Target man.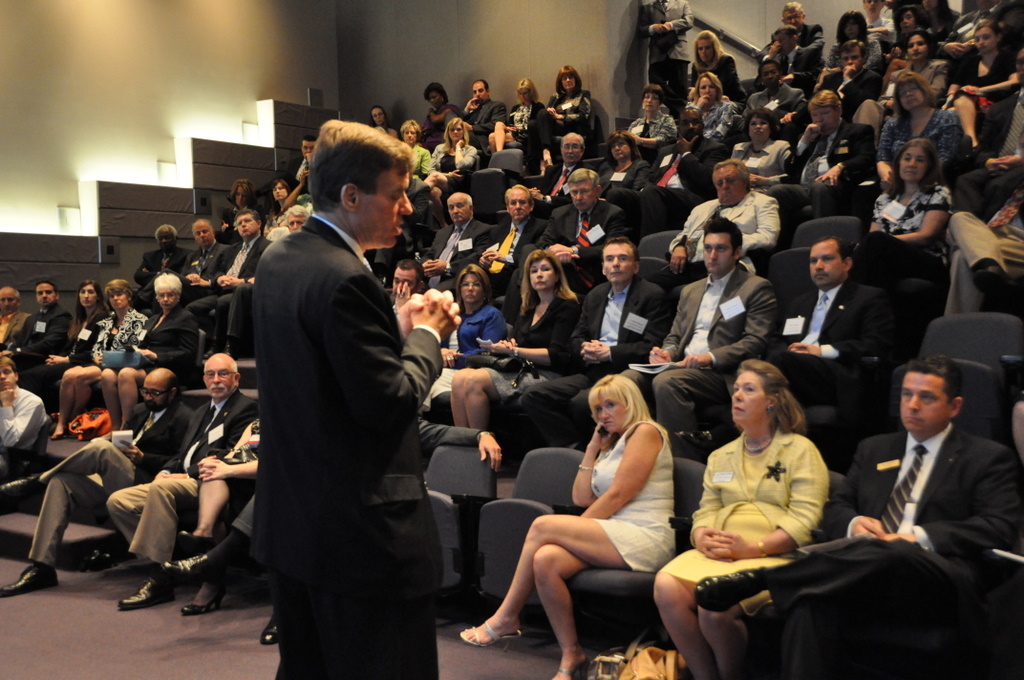
Target region: 941 142 1023 313.
